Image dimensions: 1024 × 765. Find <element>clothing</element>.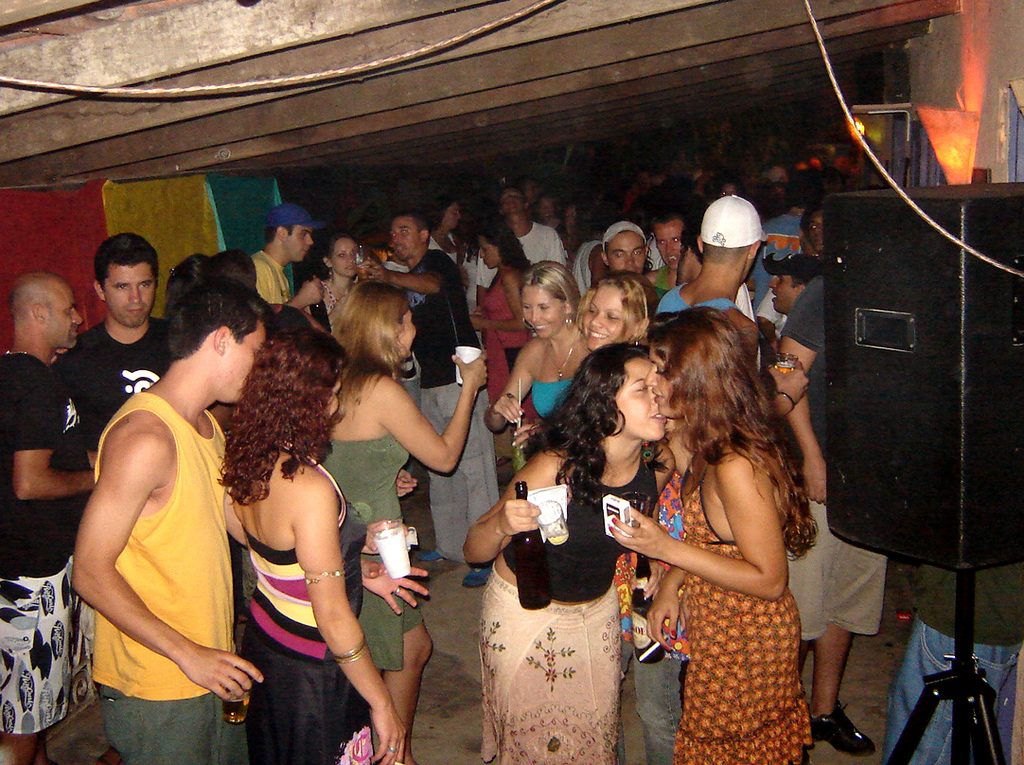
883:568:1023:764.
